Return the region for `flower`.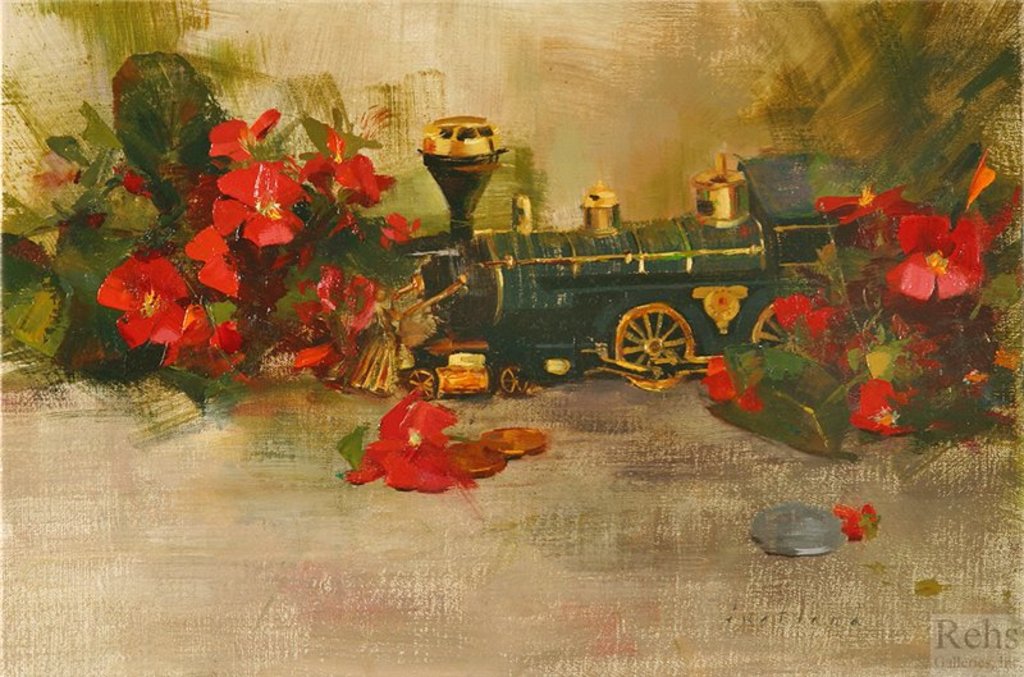
x1=762 y1=291 x2=808 y2=331.
